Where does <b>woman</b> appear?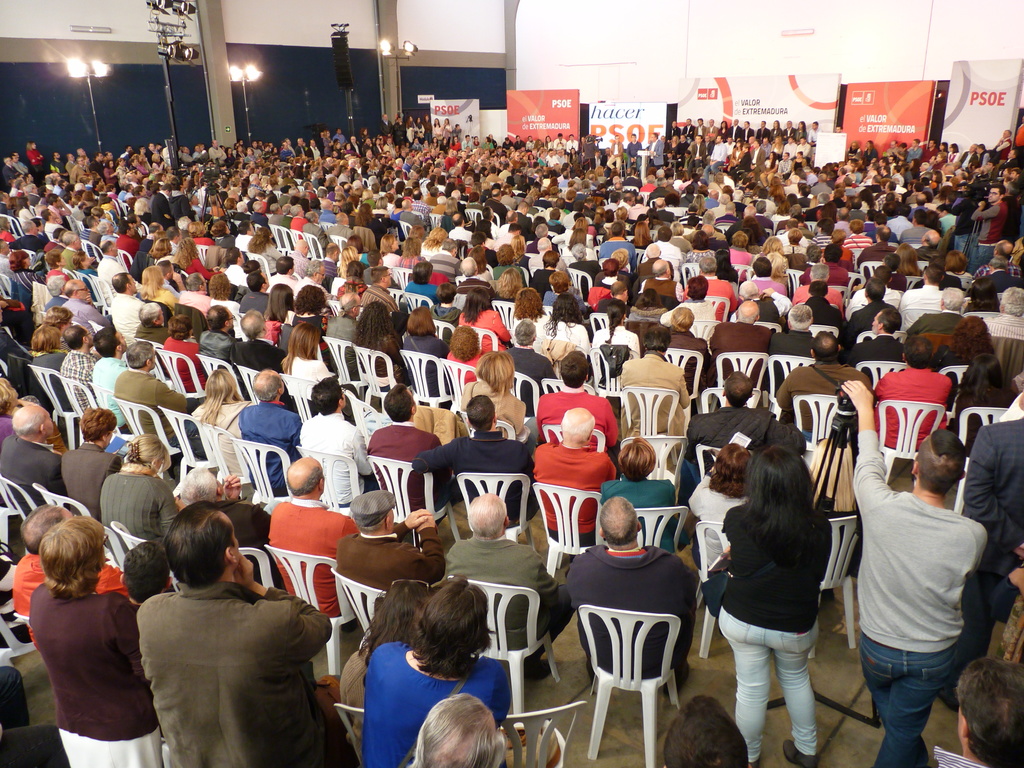
Appears at (447, 328, 490, 394).
